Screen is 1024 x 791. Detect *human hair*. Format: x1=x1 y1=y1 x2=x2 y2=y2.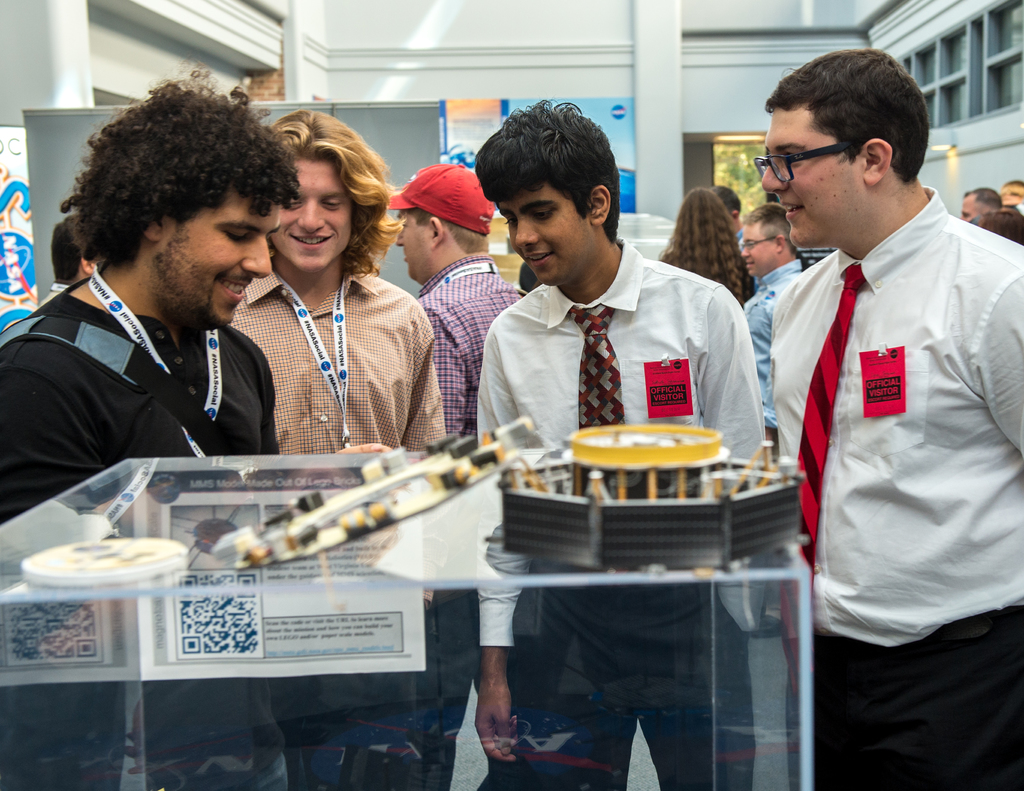
x1=49 y1=216 x2=94 y2=285.
